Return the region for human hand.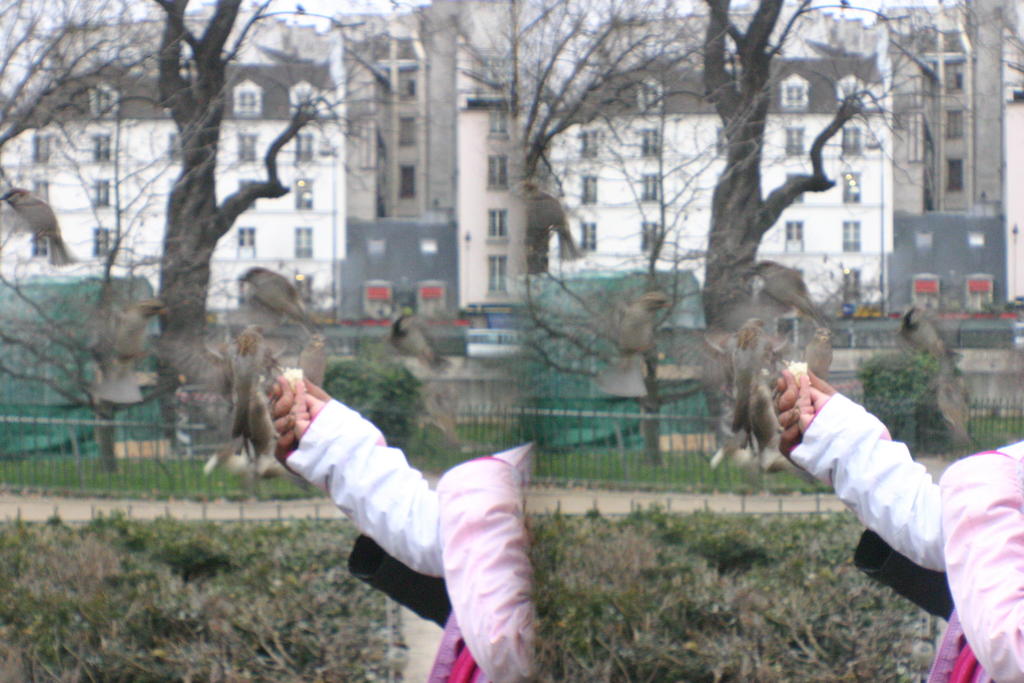
bbox(271, 372, 328, 440).
